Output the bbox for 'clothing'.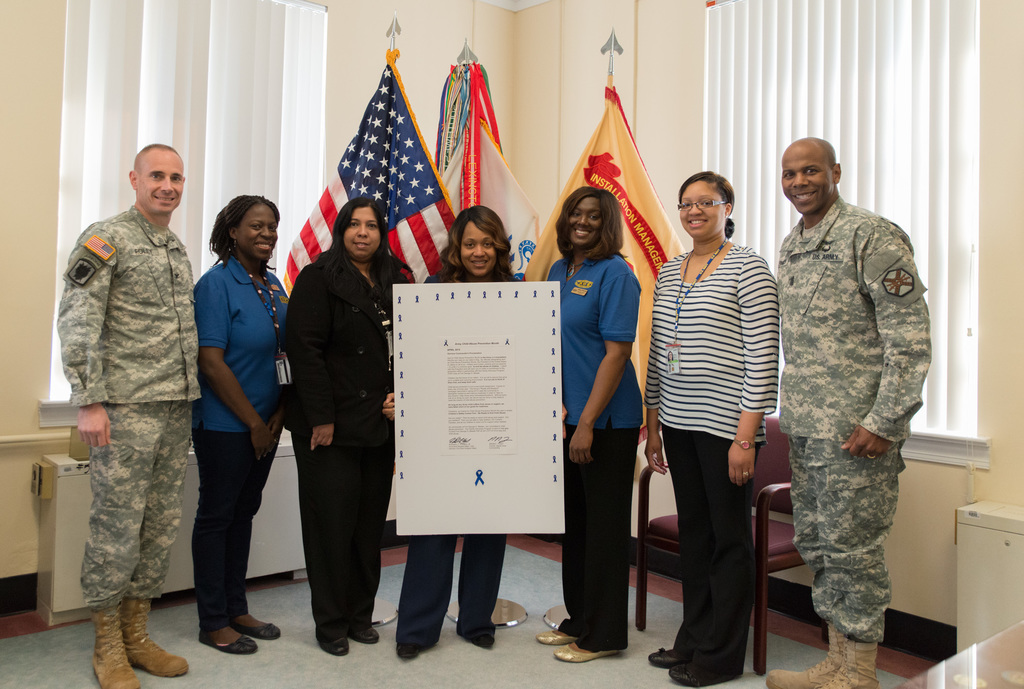
(left=773, top=197, right=932, bottom=442).
